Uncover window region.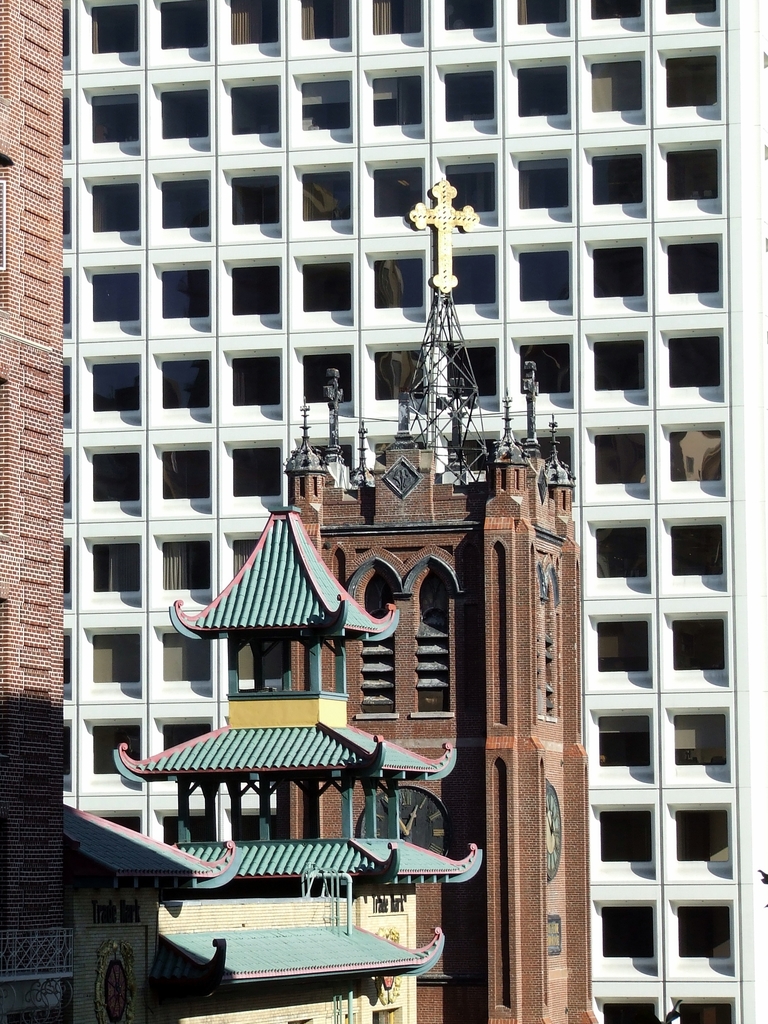
Uncovered: 154/538/210/593.
